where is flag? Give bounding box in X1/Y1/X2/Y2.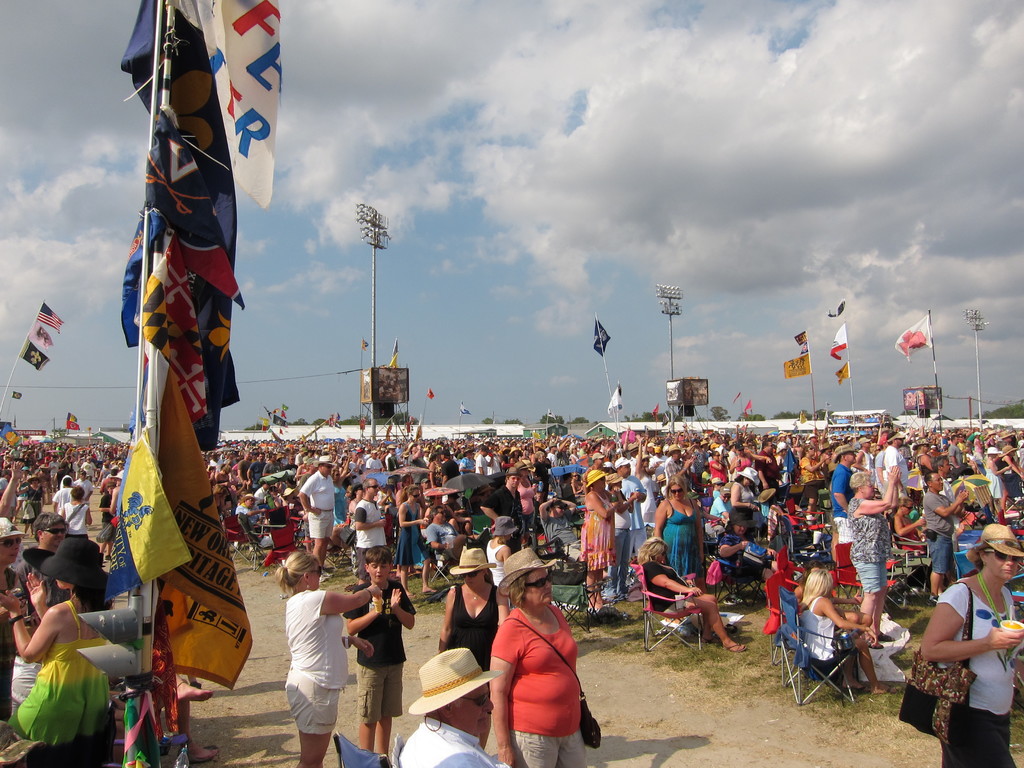
111/374/252/685.
